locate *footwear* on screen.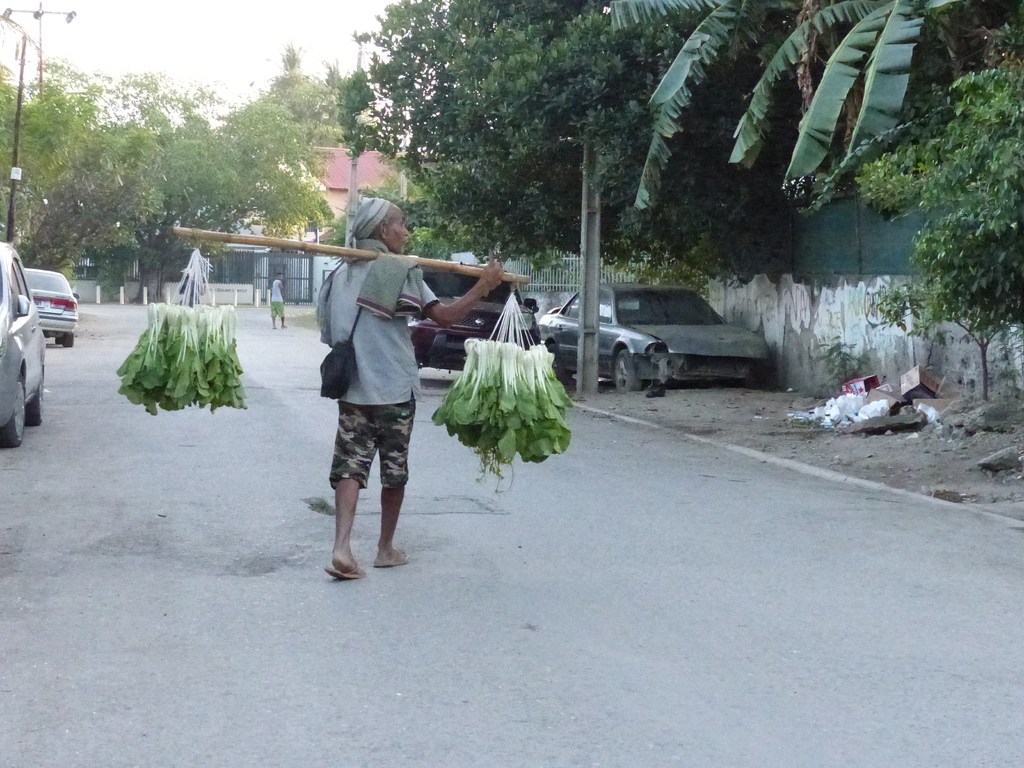
On screen at detection(328, 570, 364, 575).
